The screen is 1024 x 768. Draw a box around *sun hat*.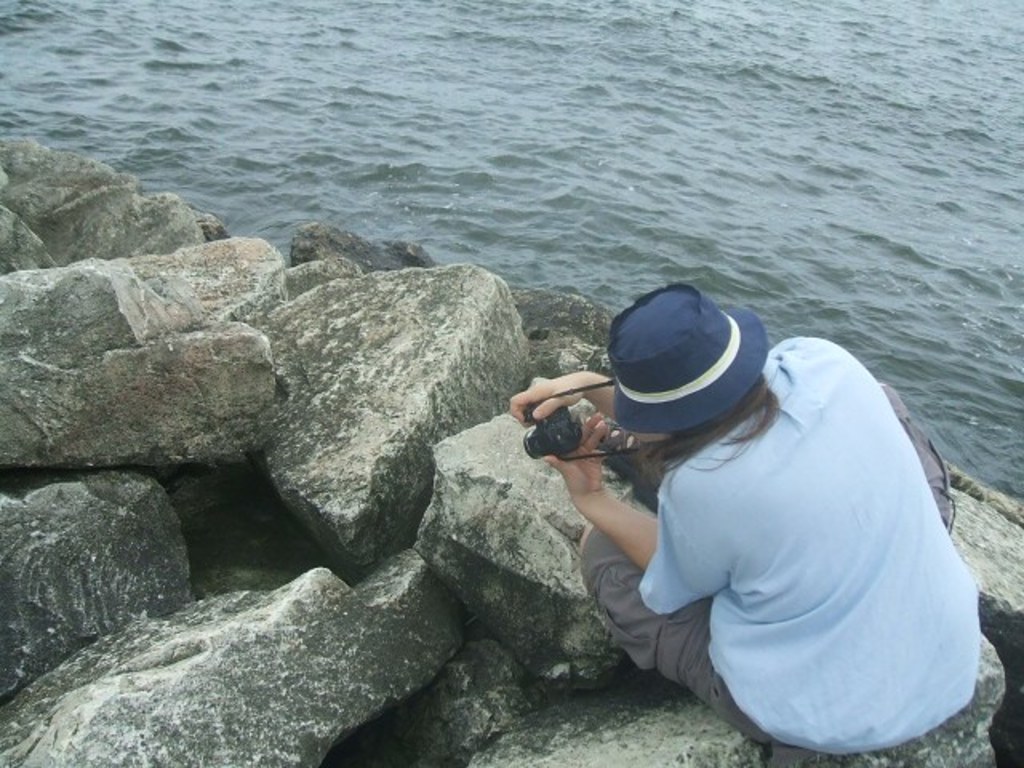
bbox=(606, 280, 776, 435).
